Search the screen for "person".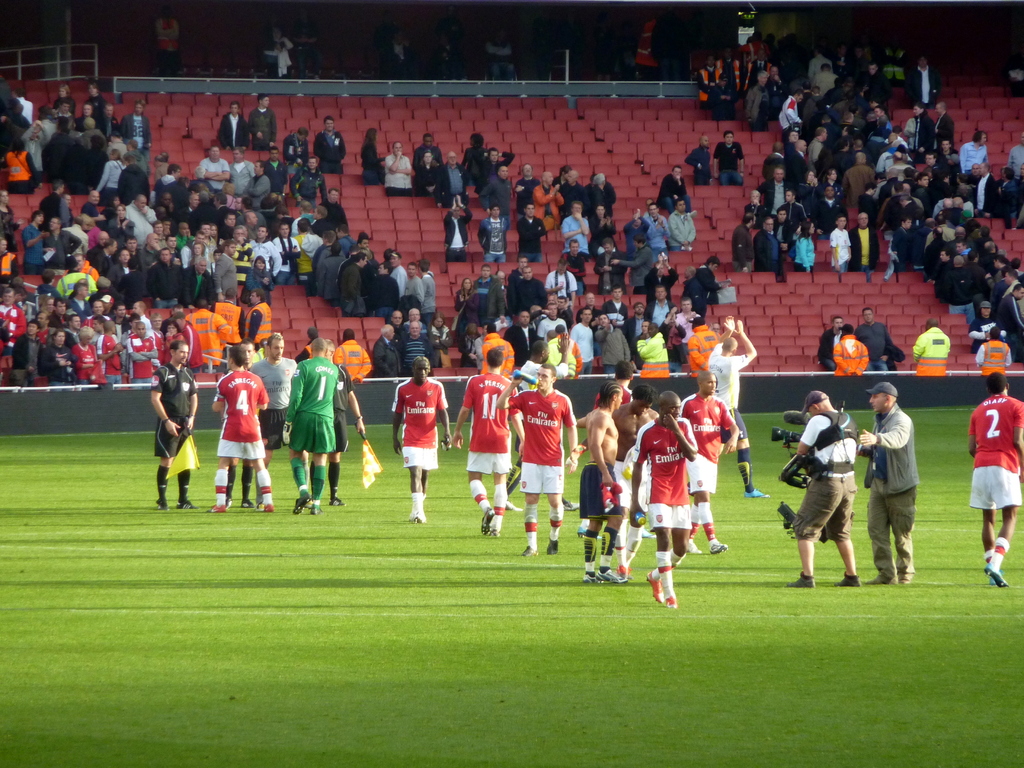
Found at x1=857 y1=382 x2=913 y2=589.
